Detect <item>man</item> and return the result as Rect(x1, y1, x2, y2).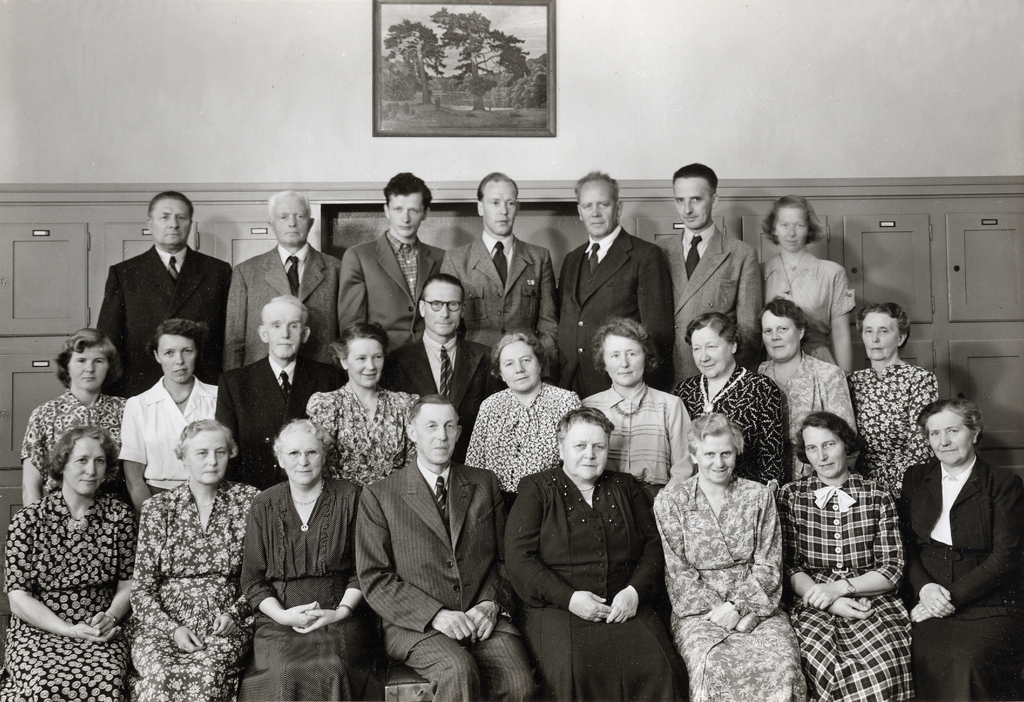
Rect(563, 163, 676, 393).
